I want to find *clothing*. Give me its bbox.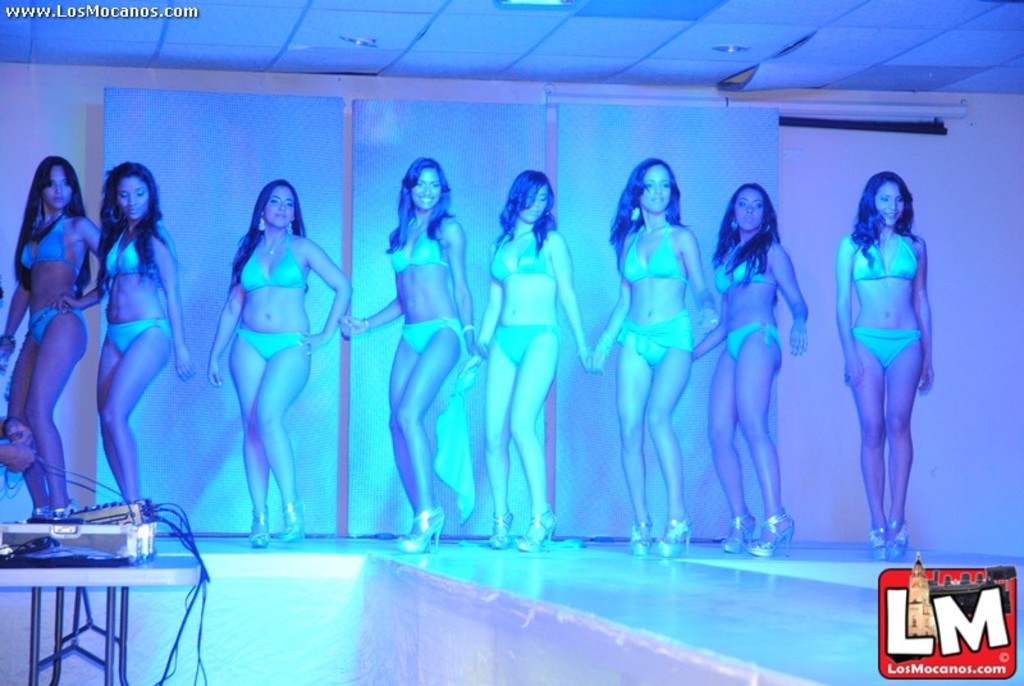
401/320/468/355.
